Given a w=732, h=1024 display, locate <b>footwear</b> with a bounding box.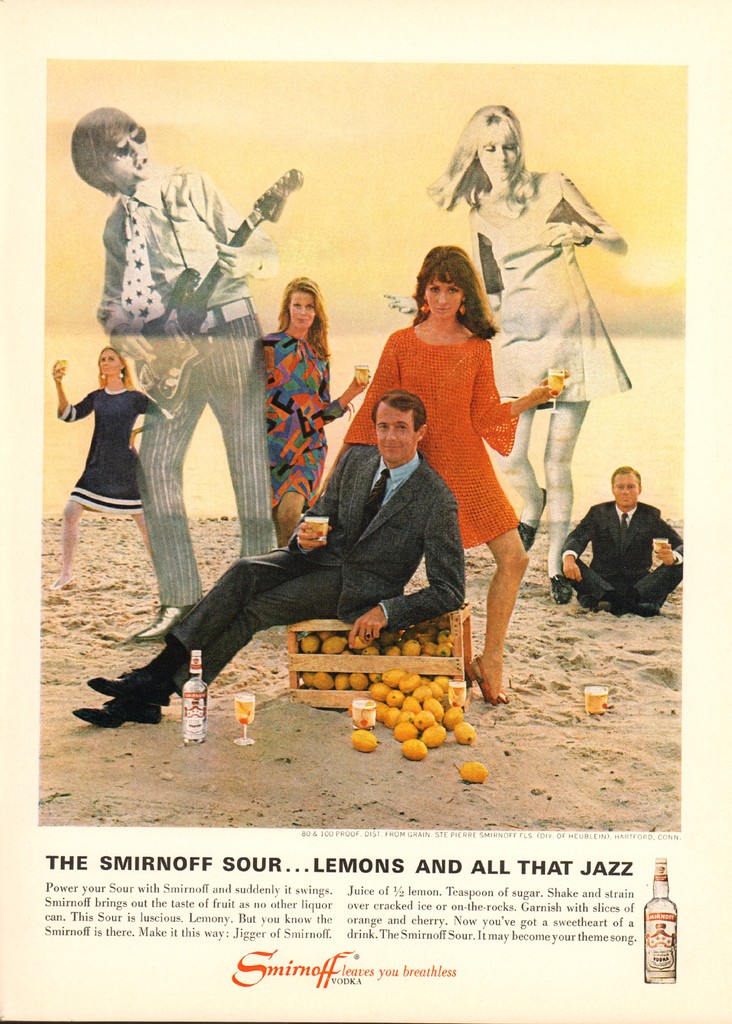
Located: box(590, 596, 614, 617).
